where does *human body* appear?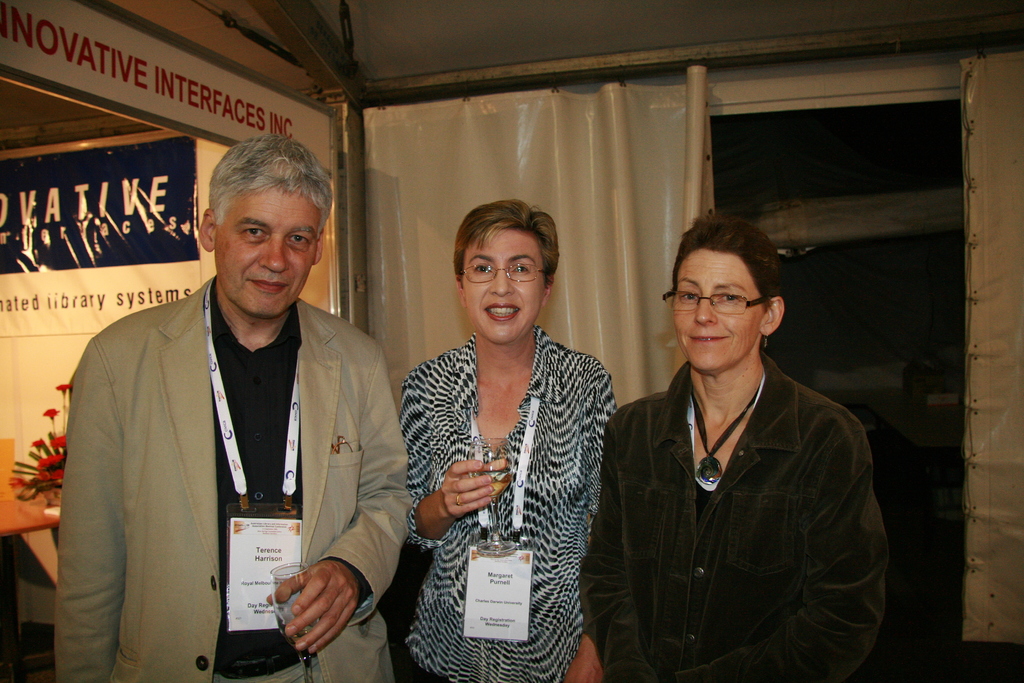
Appears at bbox=(403, 201, 621, 682).
